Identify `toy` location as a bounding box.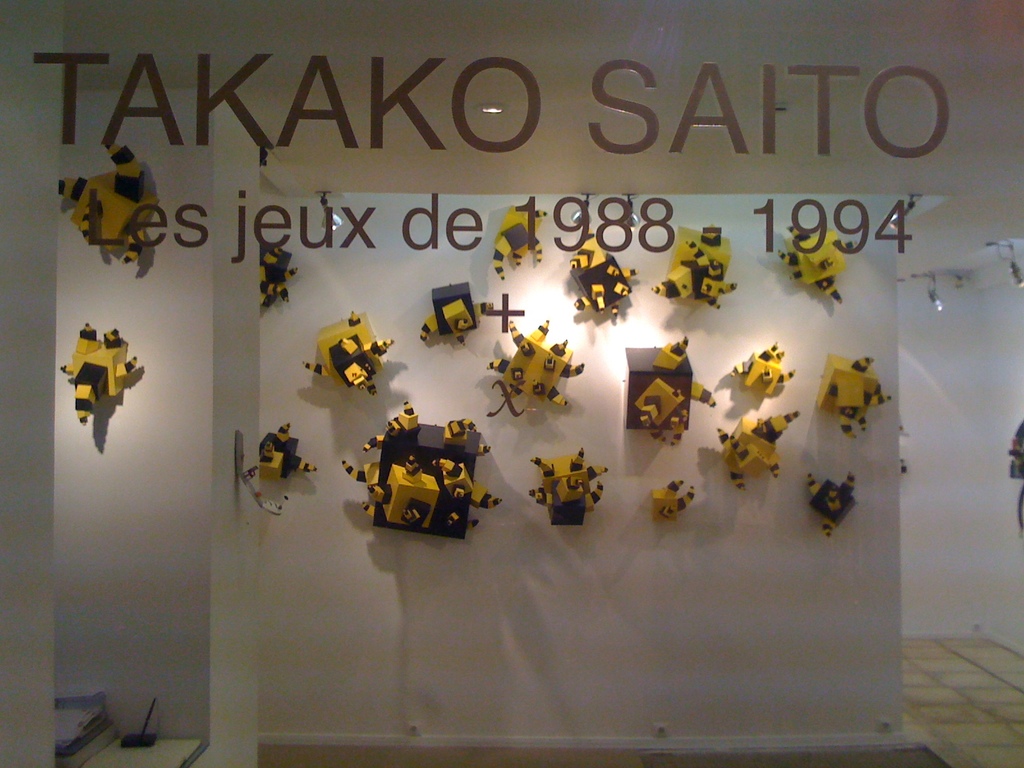
box(353, 397, 486, 543).
